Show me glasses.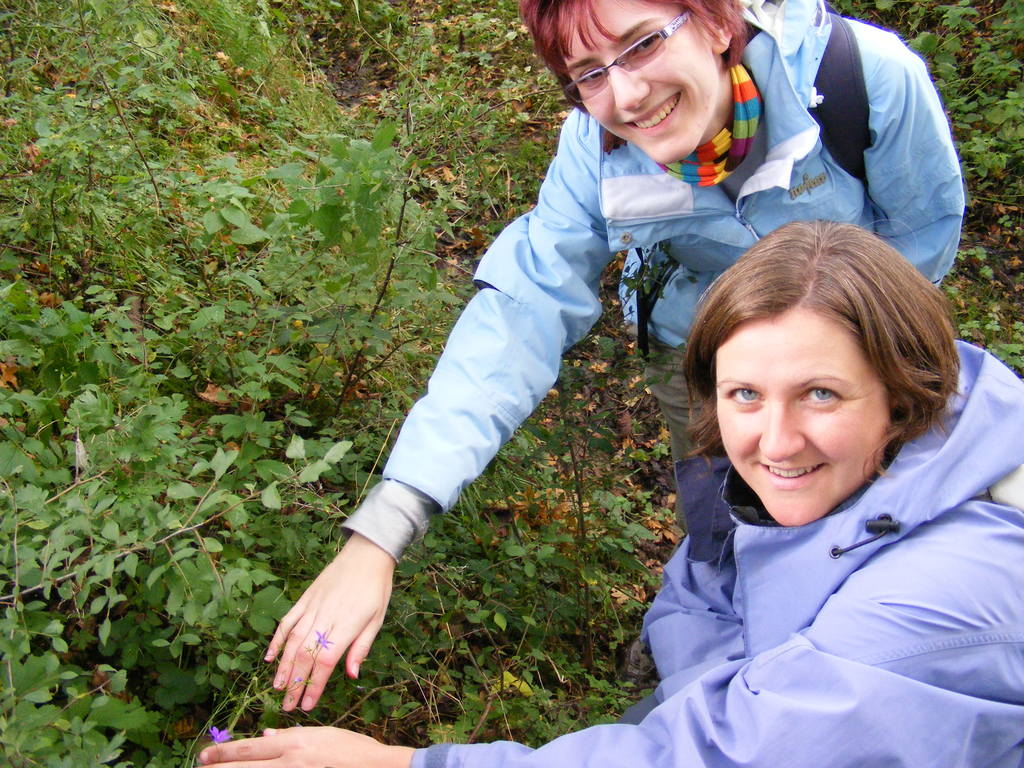
glasses is here: [left=568, top=9, right=690, bottom=100].
